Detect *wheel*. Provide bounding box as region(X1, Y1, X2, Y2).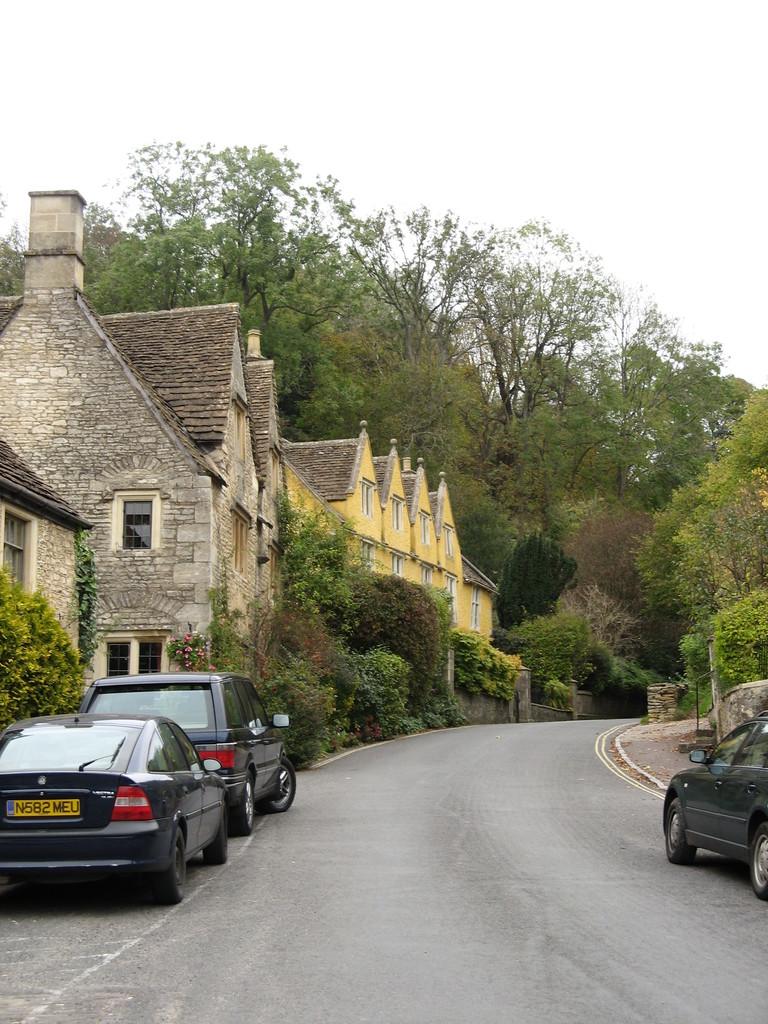
region(205, 817, 232, 865).
